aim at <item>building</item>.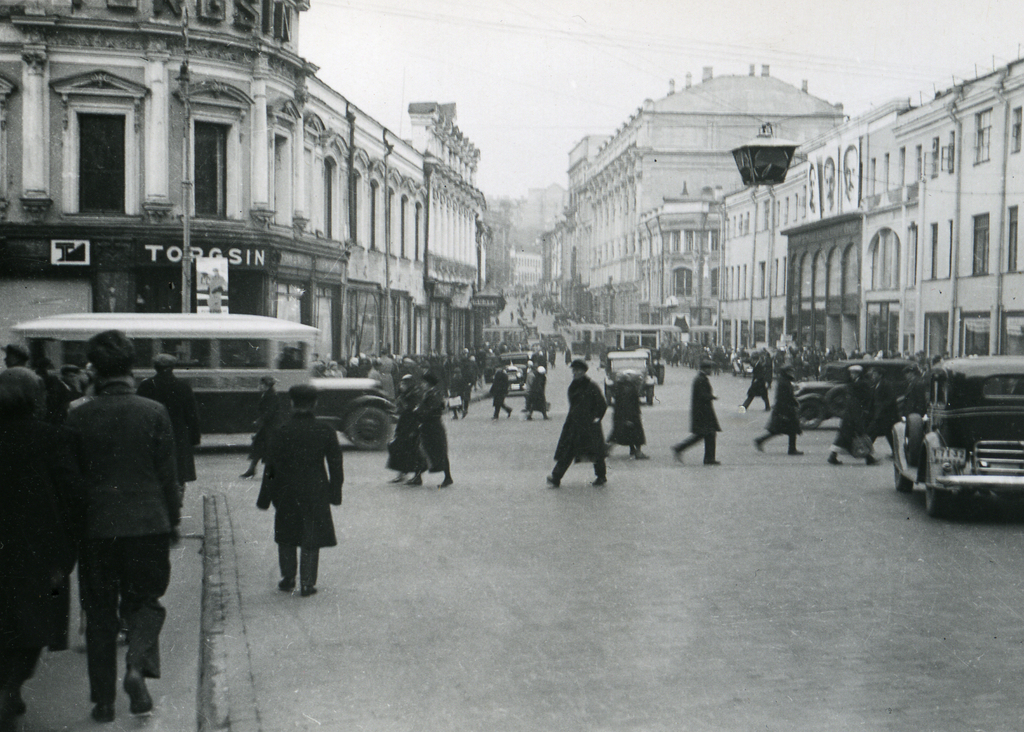
Aimed at (1,0,506,383).
